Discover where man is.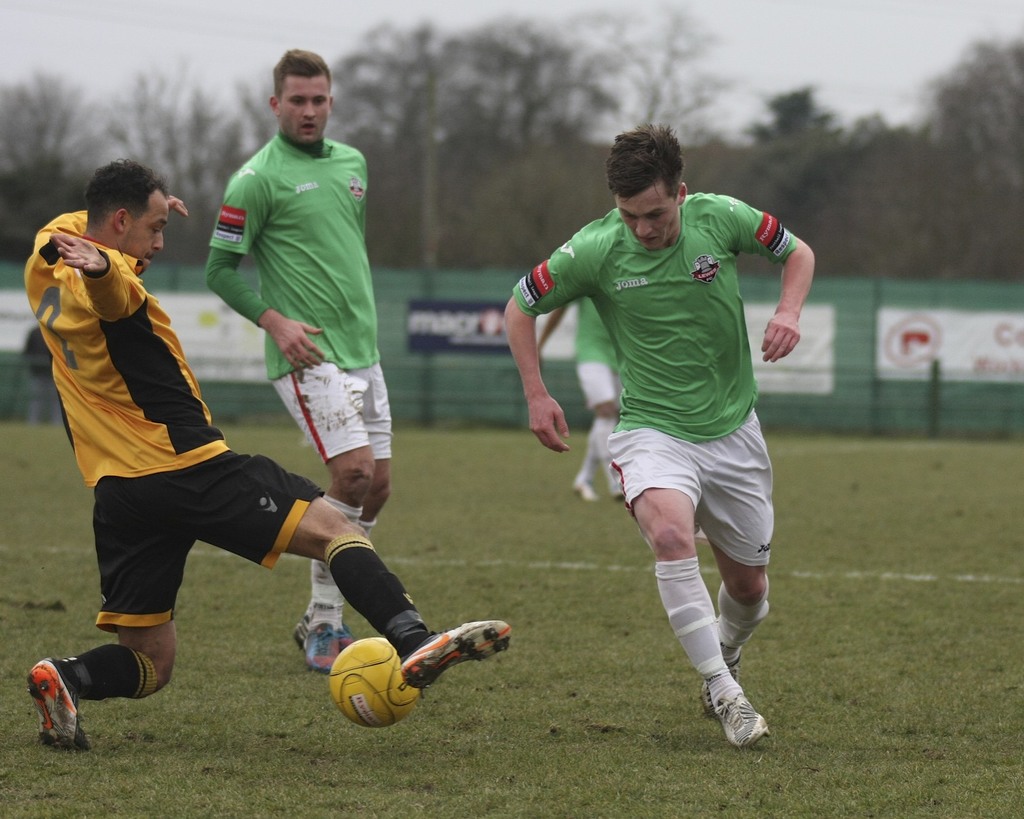
Discovered at <box>204,48,396,674</box>.
